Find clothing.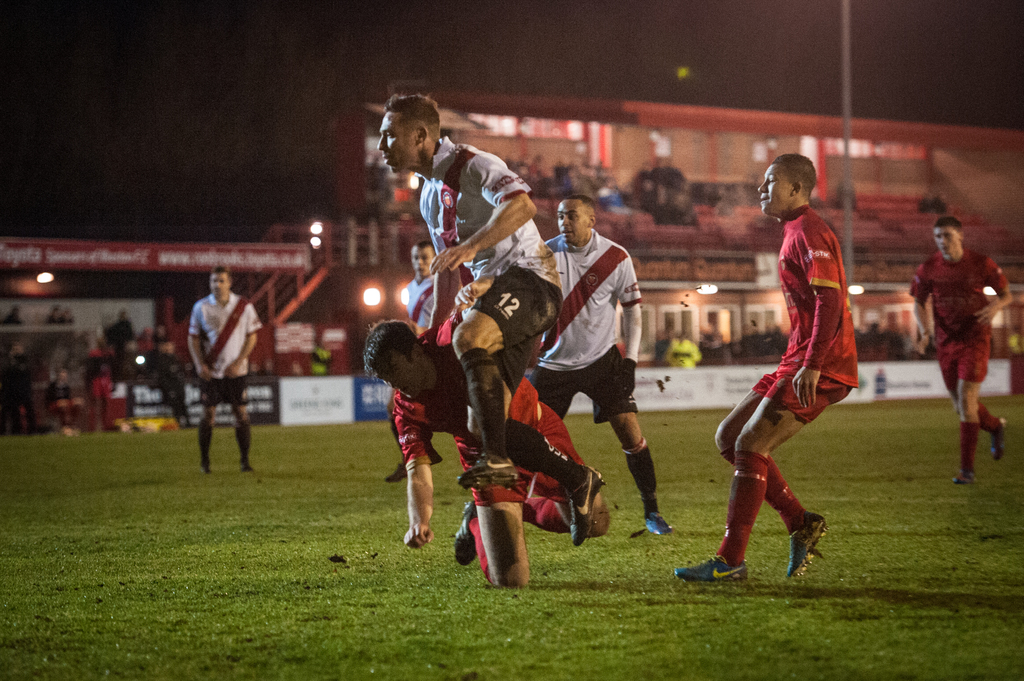
[49,308,63,324].
